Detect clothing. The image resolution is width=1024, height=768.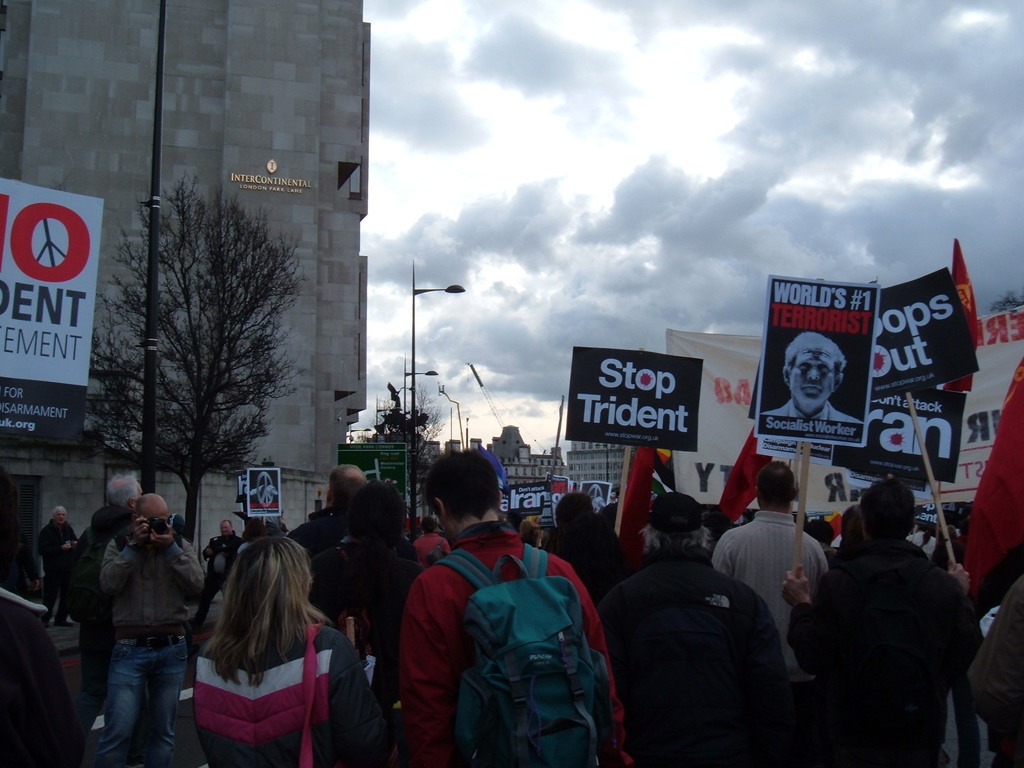
Rect(99, 520, 207, 767).
